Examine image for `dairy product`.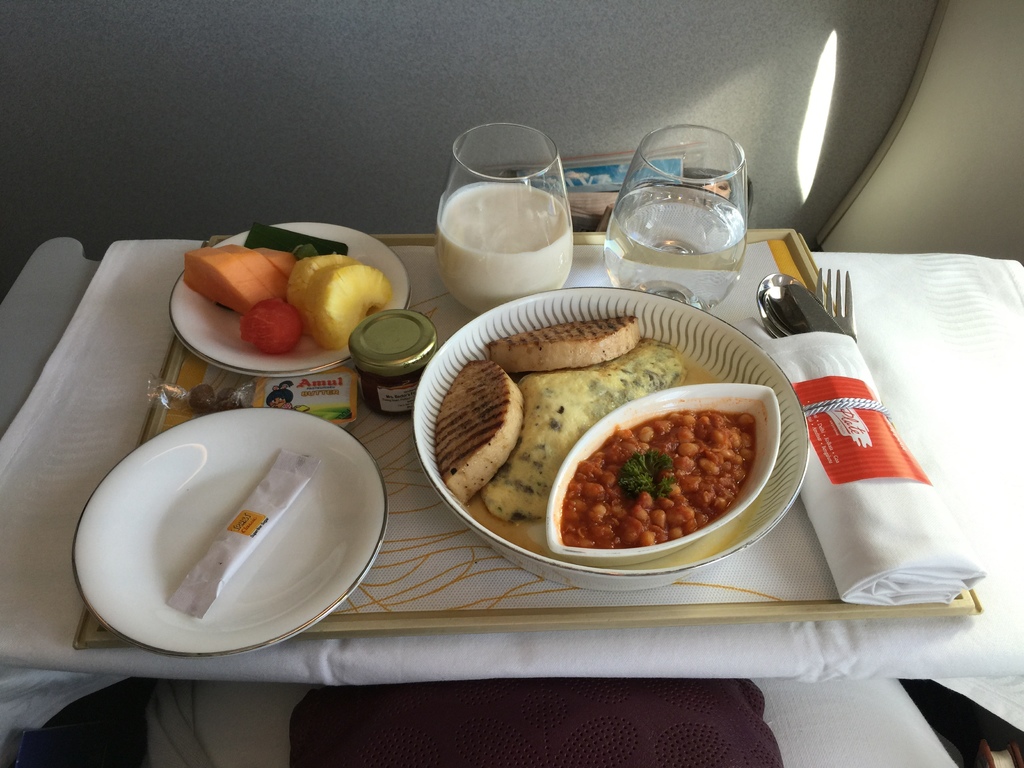
Examination result: region(449, 177, 582, 289).
